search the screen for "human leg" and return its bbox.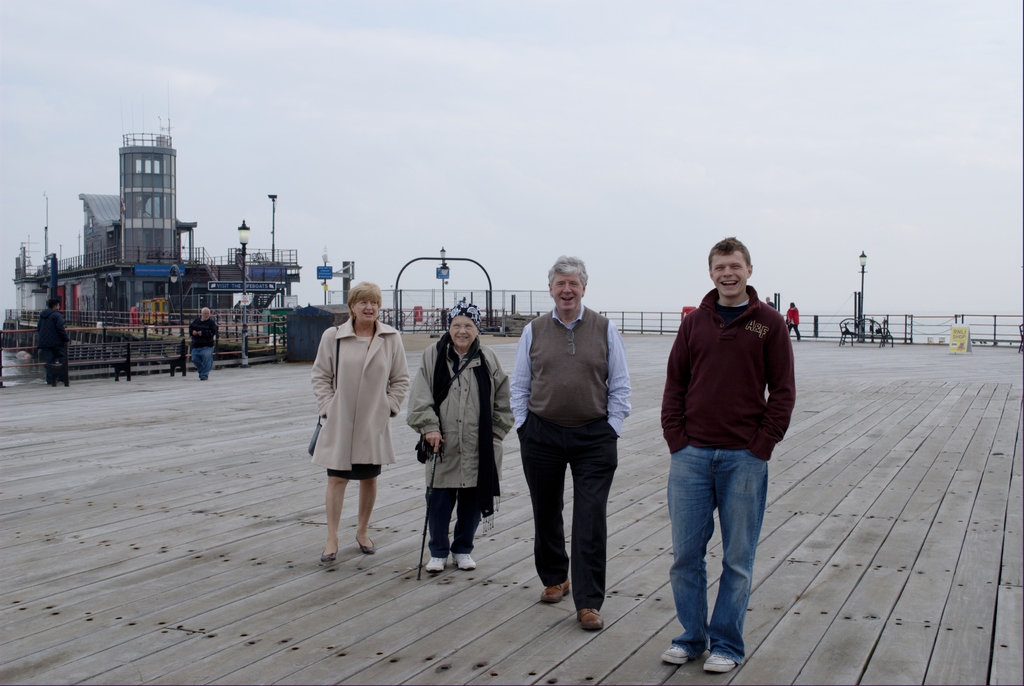
Found: left=351, top=459, right=382, bottom=553.
